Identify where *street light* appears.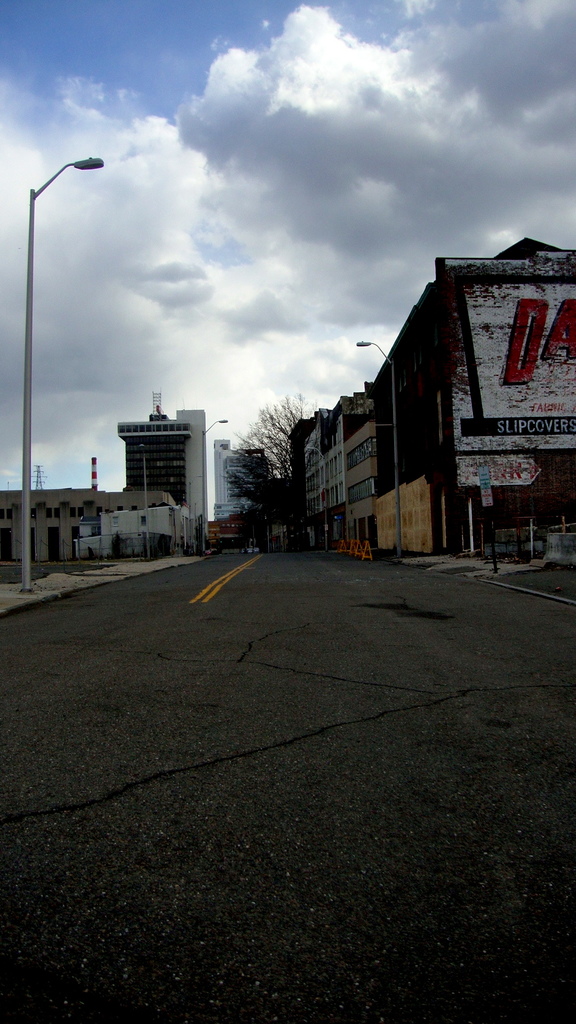
Appears at left=136, top=445, right=146, bottom=560.
